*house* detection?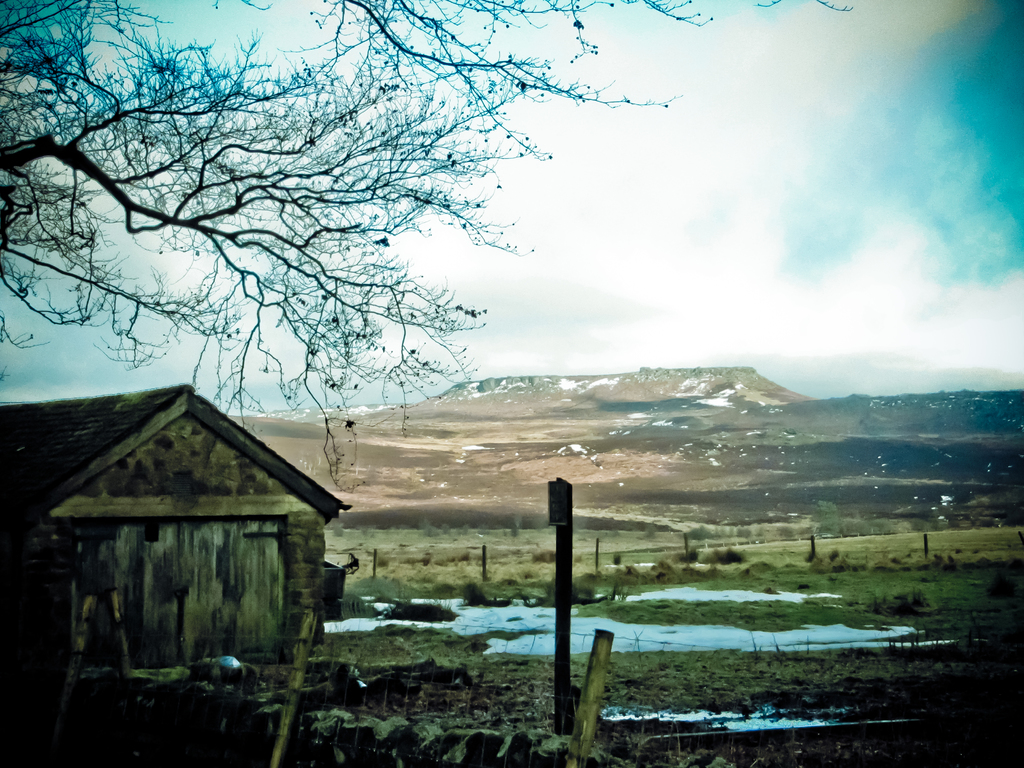
15 362 348 706
